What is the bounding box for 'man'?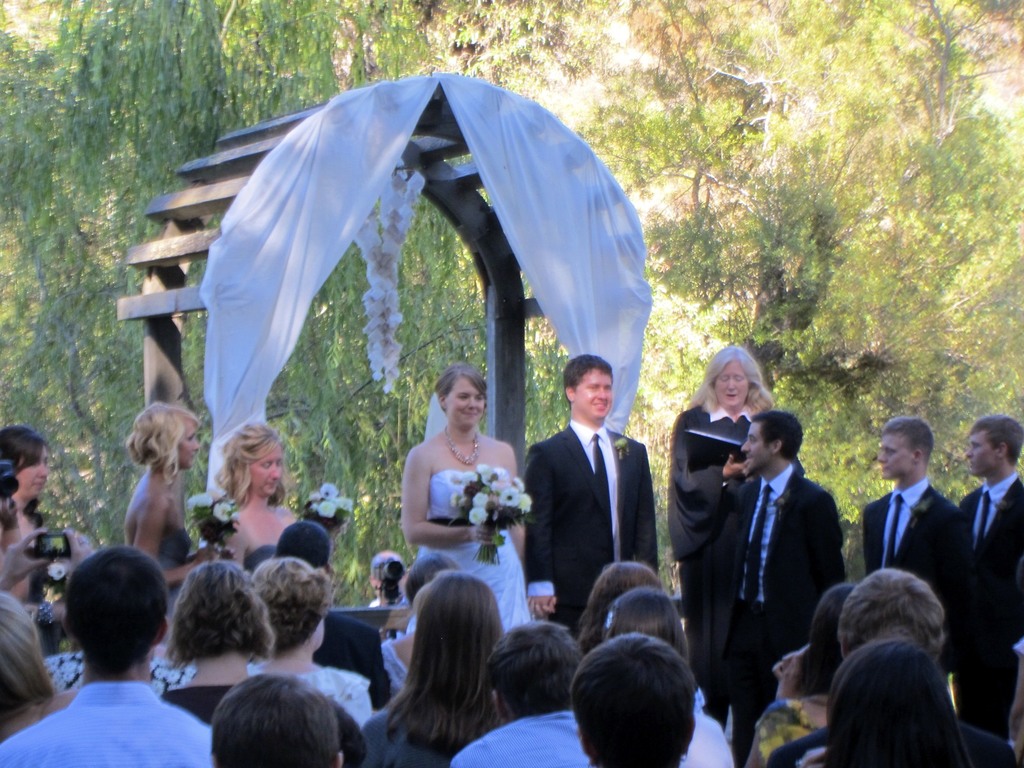
pyautogui.locateOnScreen(705, 409, 846, 767).
